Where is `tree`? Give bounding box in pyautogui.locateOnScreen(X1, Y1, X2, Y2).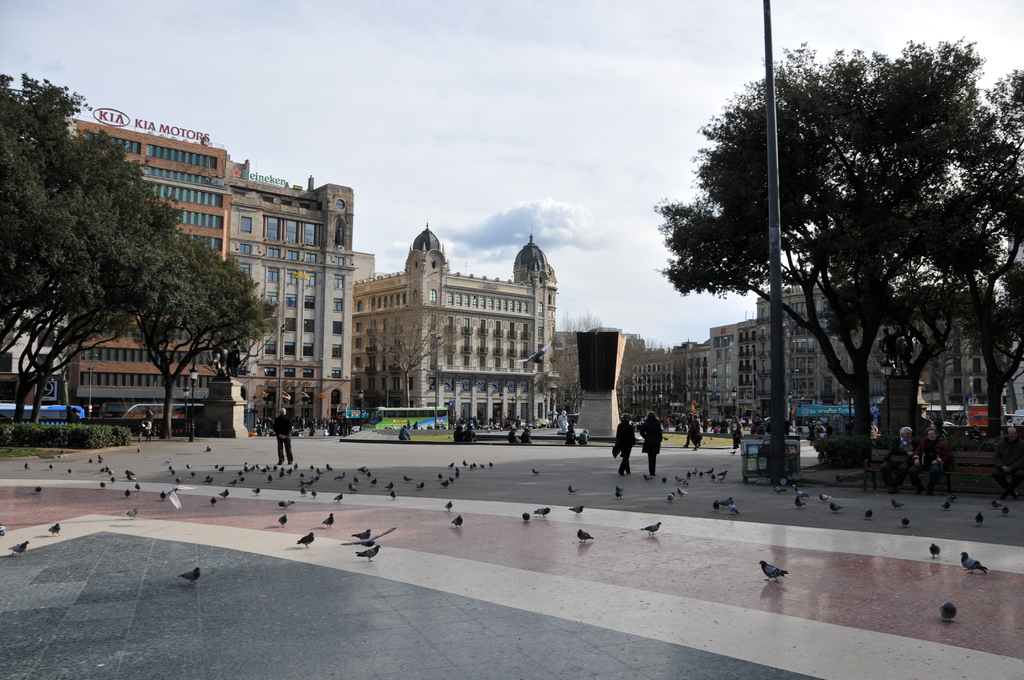
pyautogui.locateOnScreen(548, 303, 666, 414).
